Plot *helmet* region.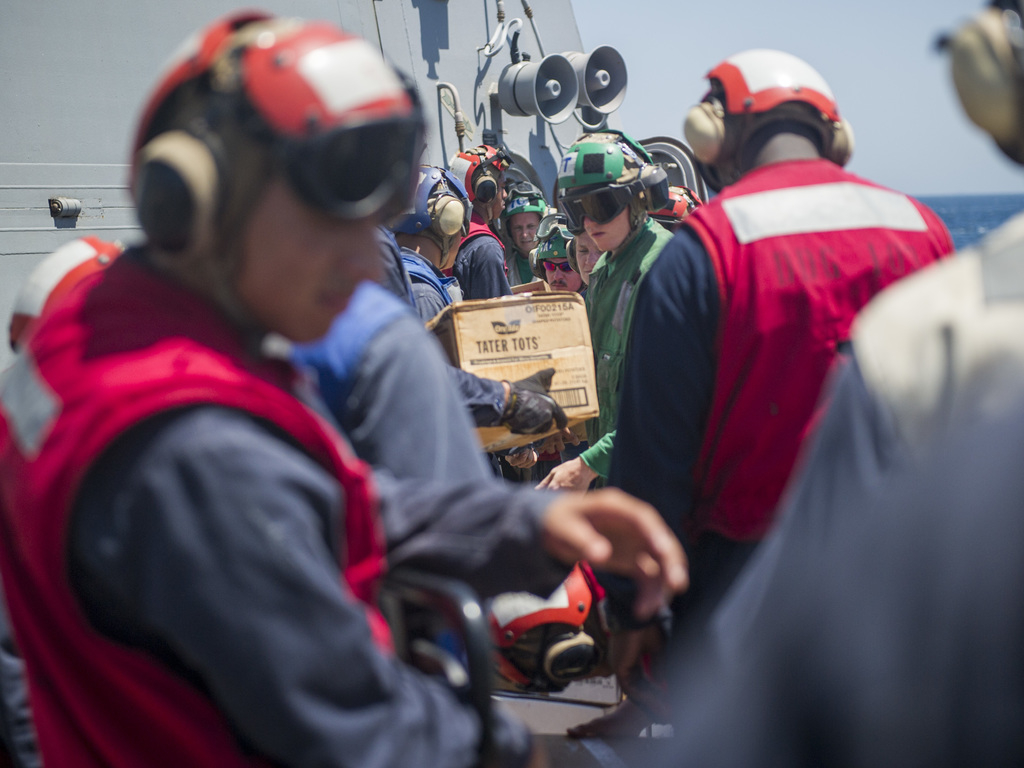
Plotted at bbox=[454, 140, 515, 219].
